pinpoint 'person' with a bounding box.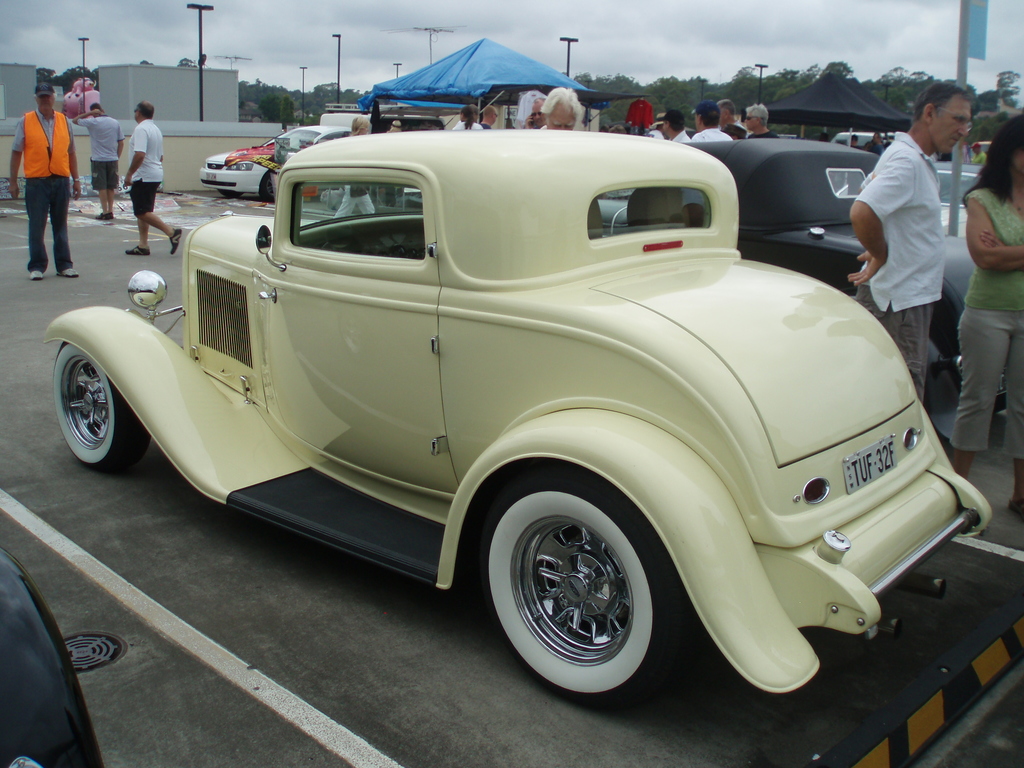
715/98/752/142.
